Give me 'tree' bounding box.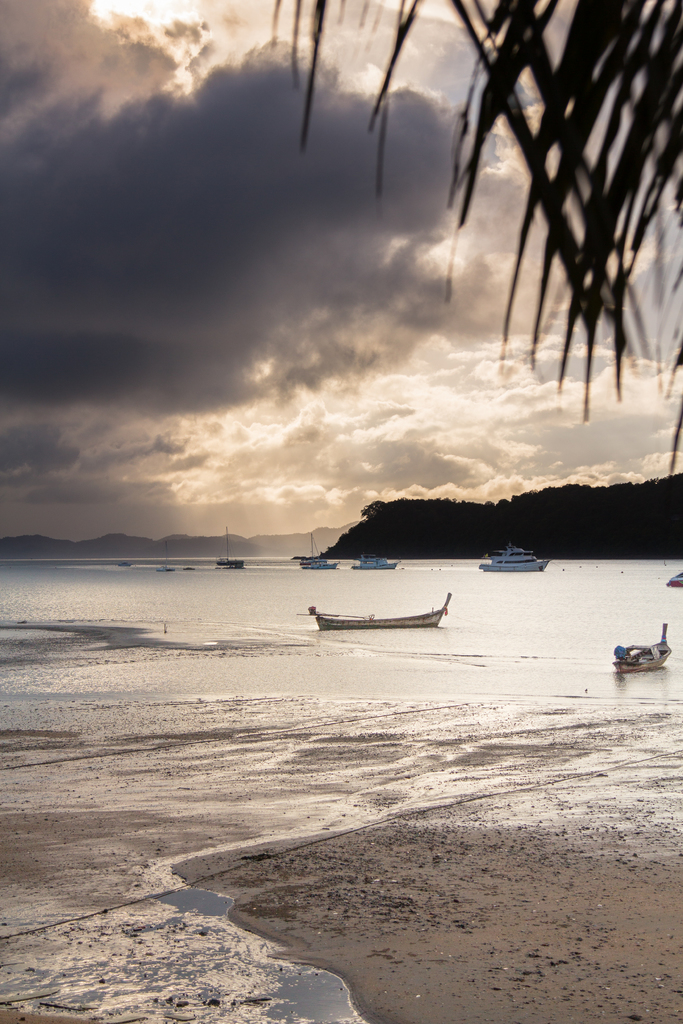
[x1=271, y1=0, x2=682, y2=481].
